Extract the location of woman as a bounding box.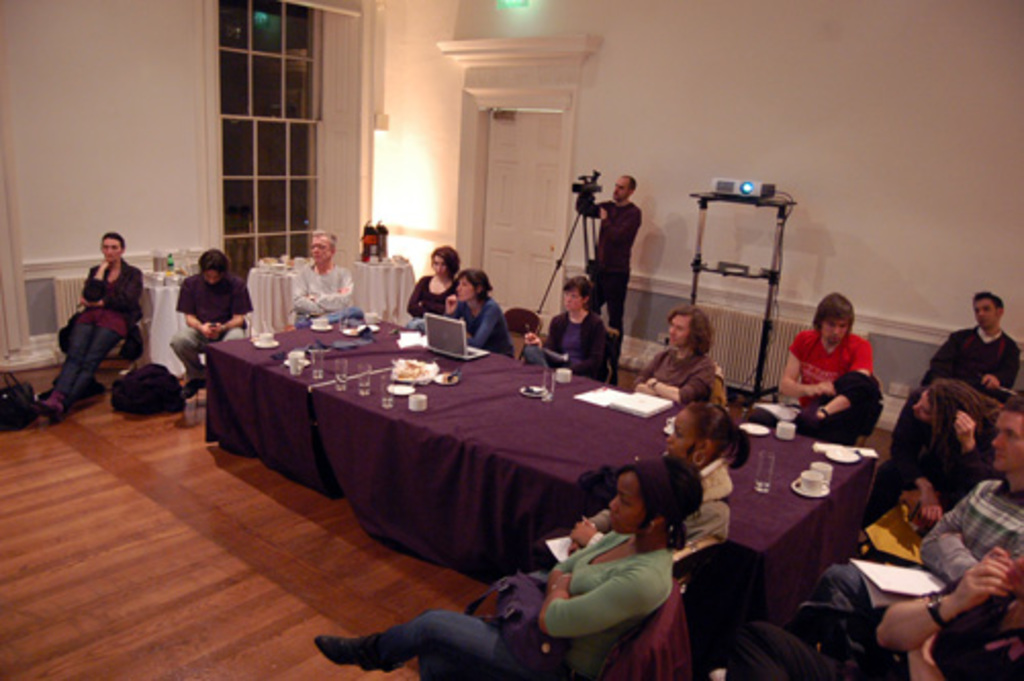
x1=529, y1=401, x2=750, y2=566.
